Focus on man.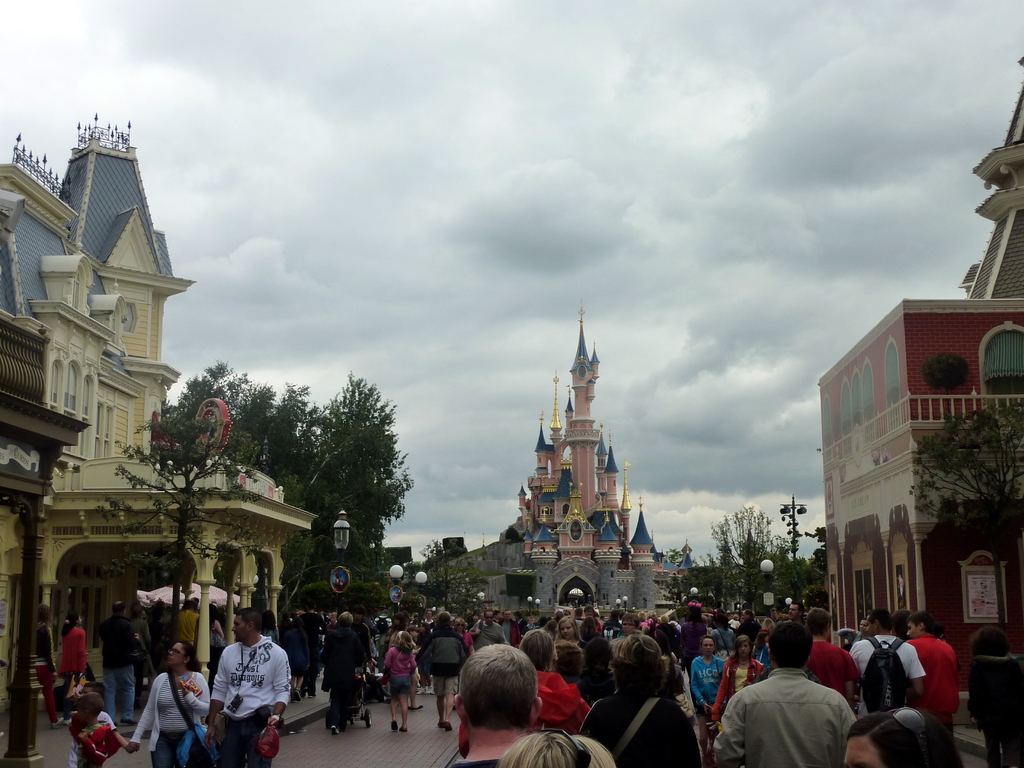
Focused at l=451, t=646, r=543, b=767.
